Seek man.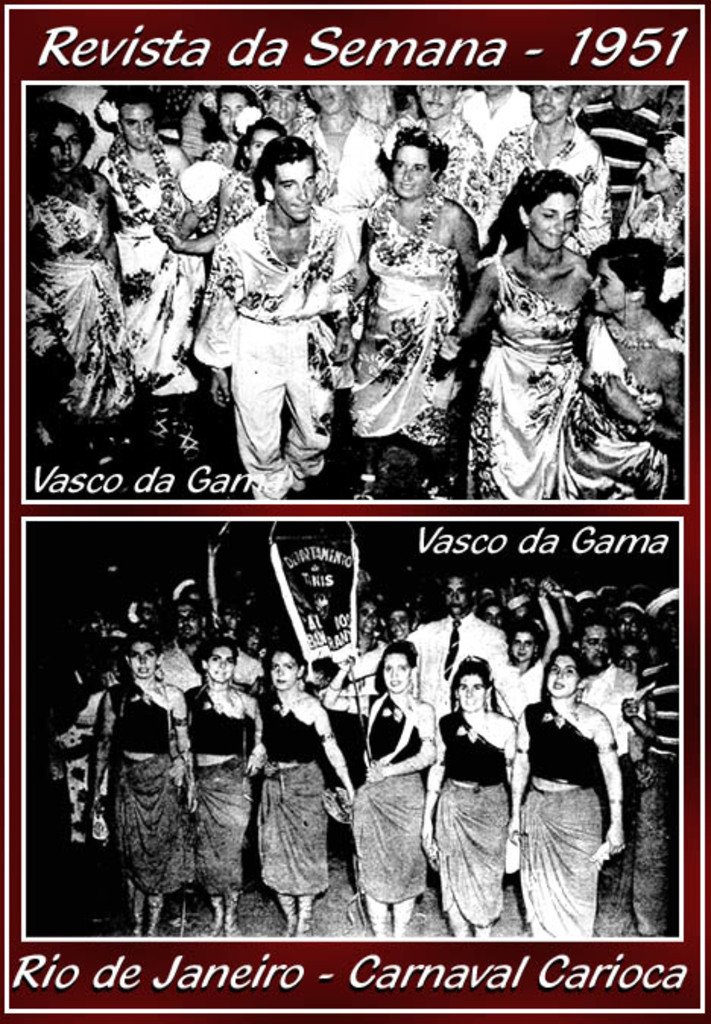
x1=208, y1=125, x2=365, y2=514.
